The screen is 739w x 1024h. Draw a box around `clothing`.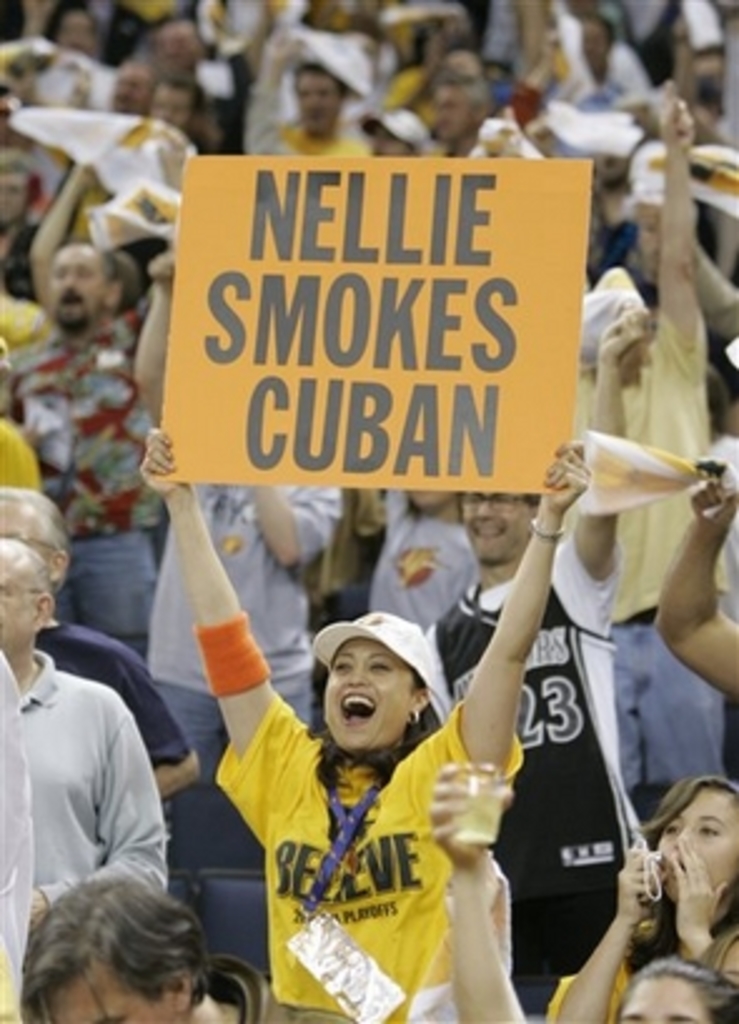
BBox(579, 310, 734, 774).
